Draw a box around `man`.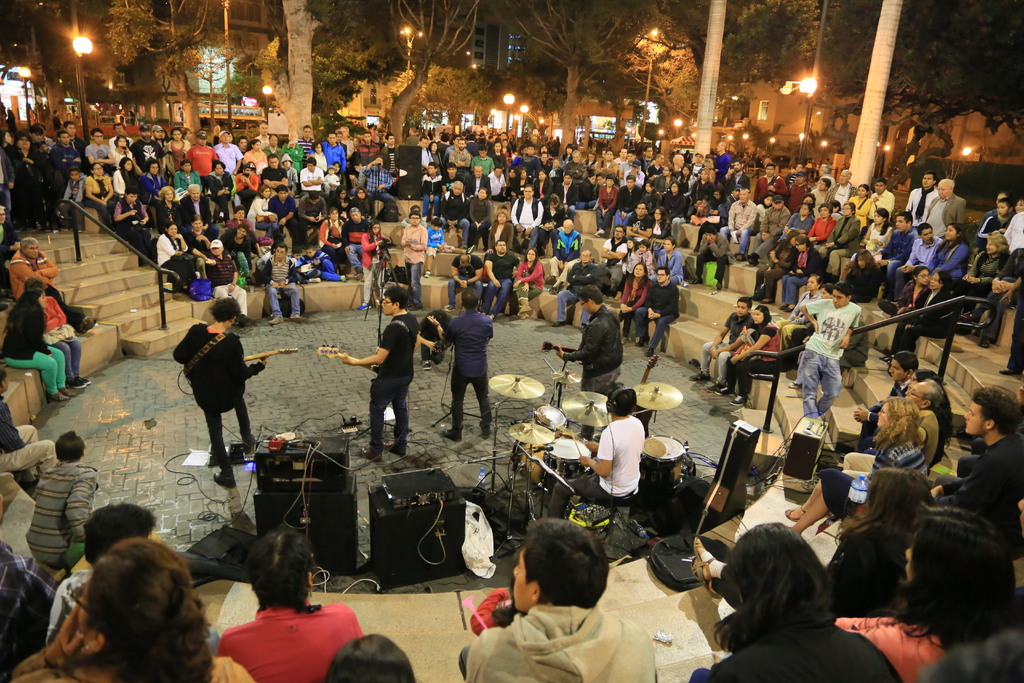
<bbox>710, 139, 732, 185</bbox>.
